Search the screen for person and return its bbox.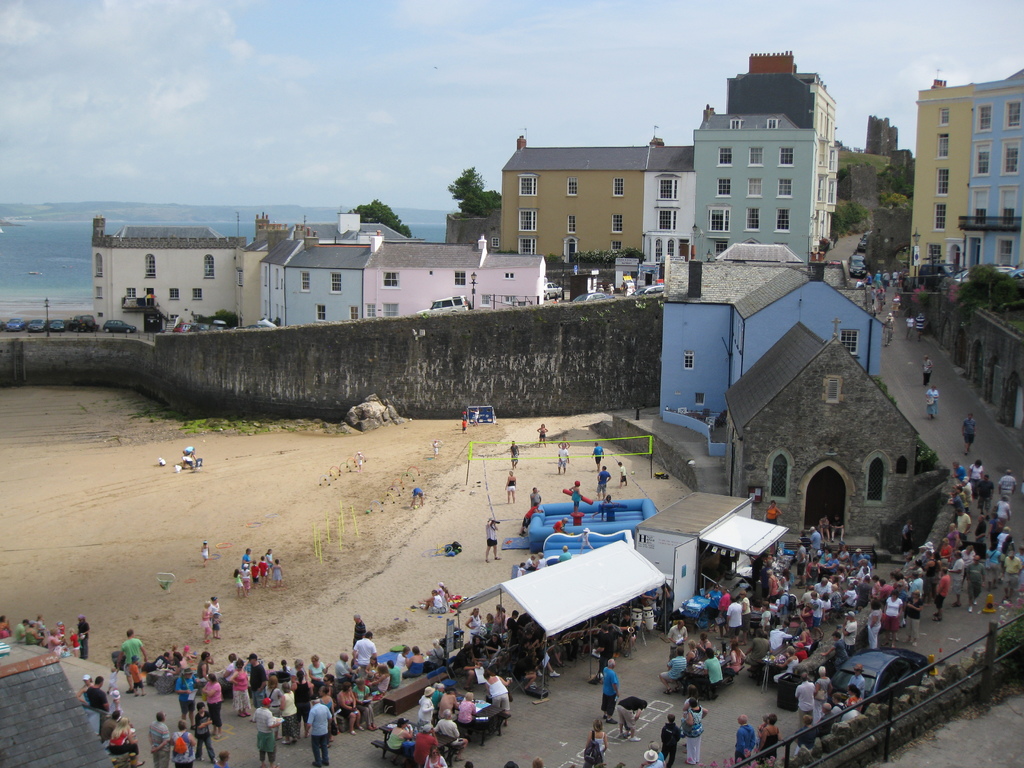
Found: locate(488, 515, 502, 554).
